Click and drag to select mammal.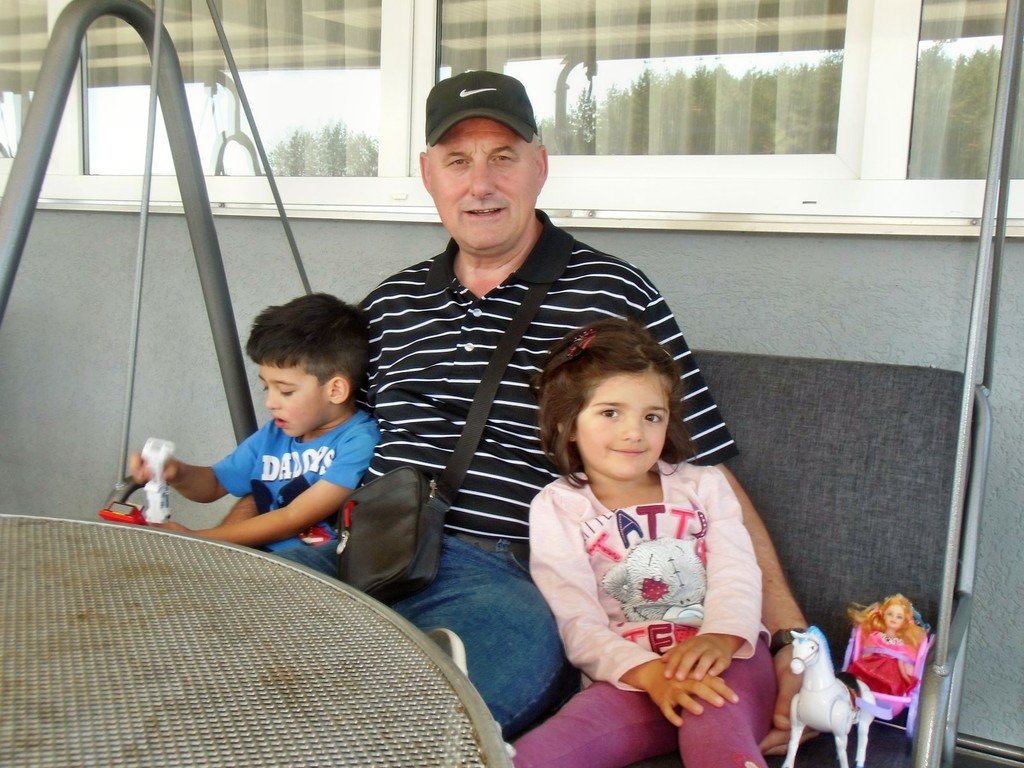
Selection: x1=358 y1=70 x2=800 y2=758.
